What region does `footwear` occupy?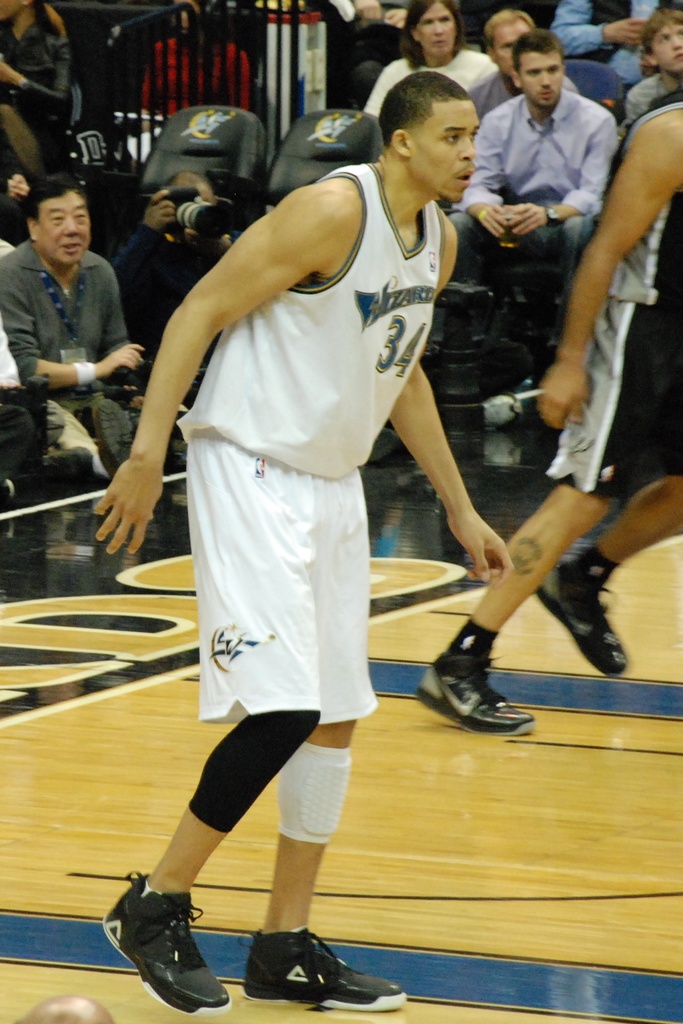
bbox(234, 920, 402, 1015).
